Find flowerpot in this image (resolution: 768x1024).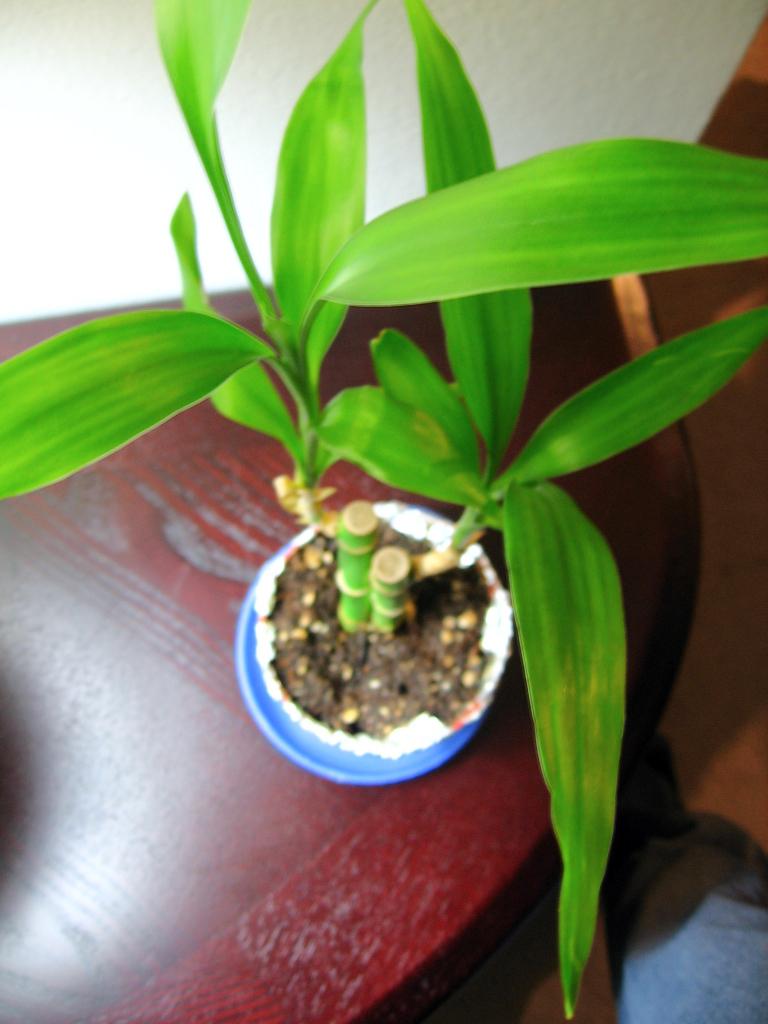
region(223, 469, 536, 788).
